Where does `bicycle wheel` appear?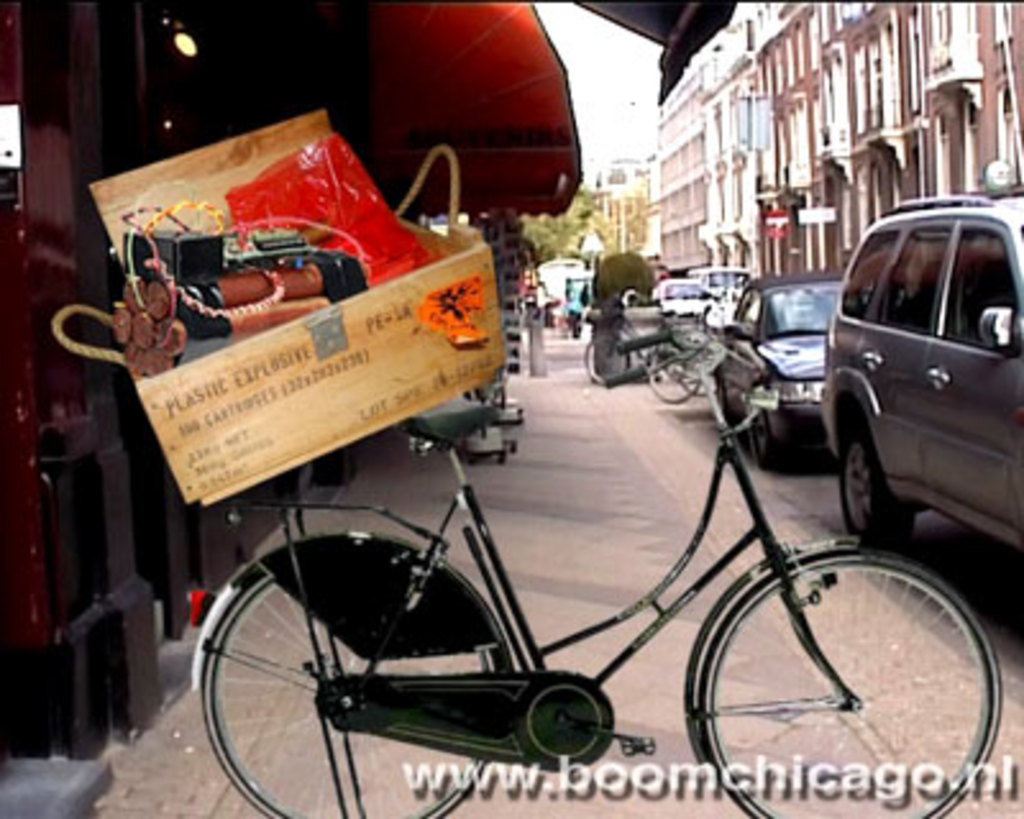
Appears at <bbox>202, 558, 504, 816</bbox>.
